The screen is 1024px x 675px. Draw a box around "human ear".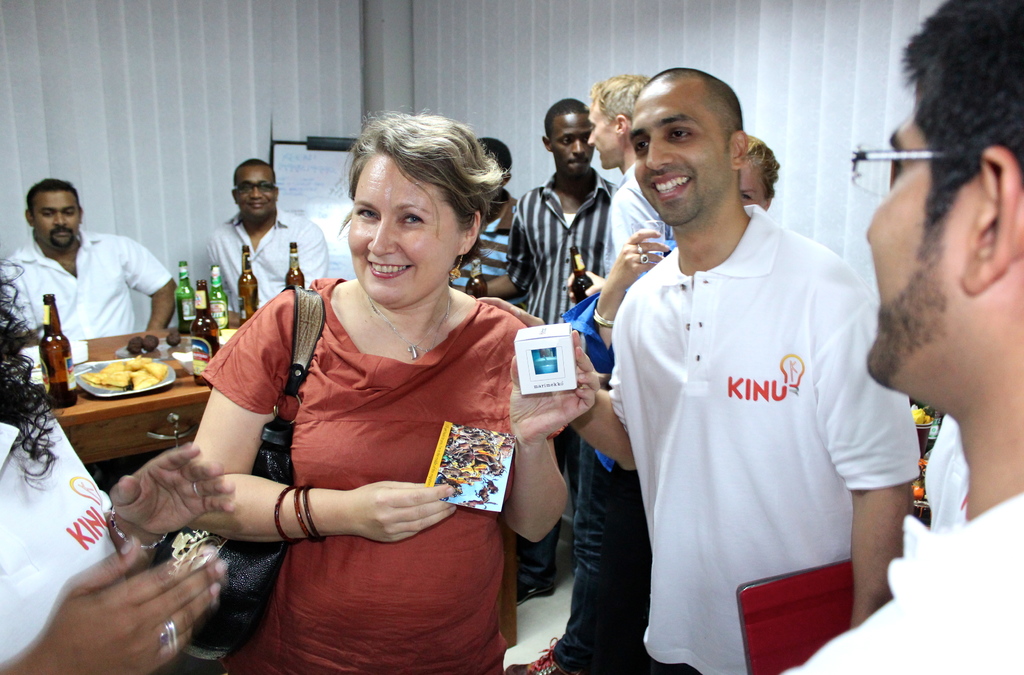
bbox(541, 135, 550, 150).
